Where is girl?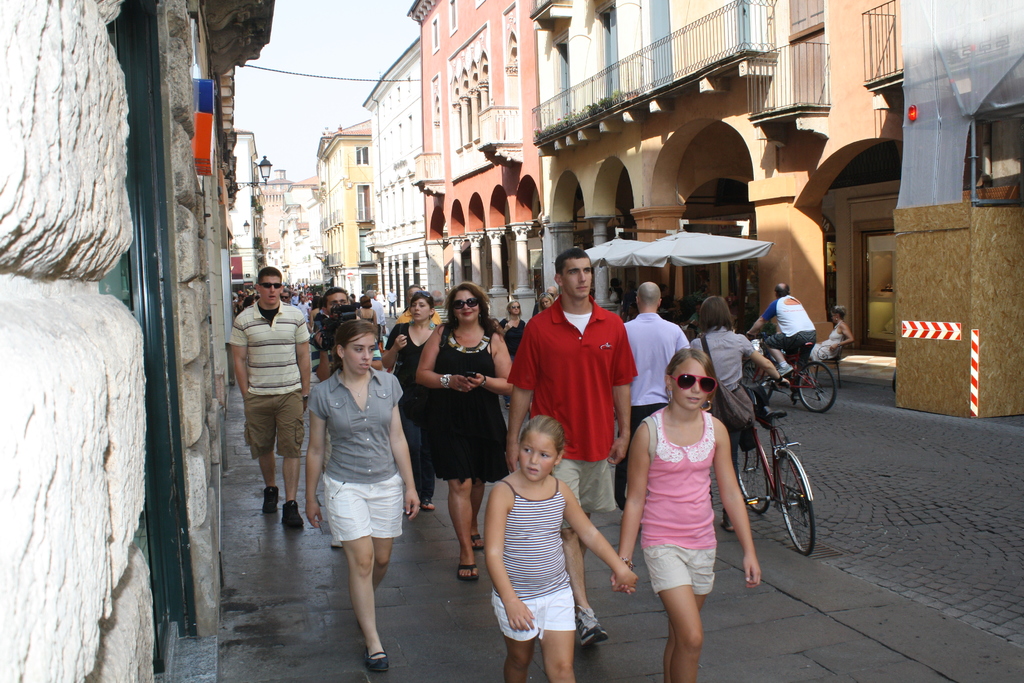
bbox(380, 288, 435, 511).
